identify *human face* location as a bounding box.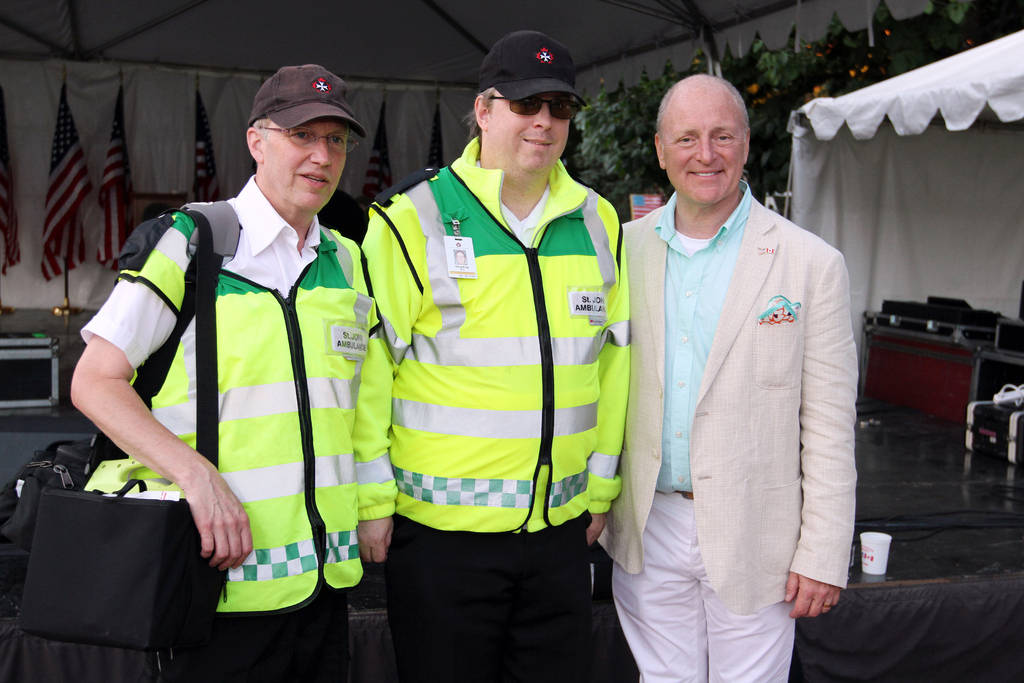
rect(263, 125, 349, 215).
